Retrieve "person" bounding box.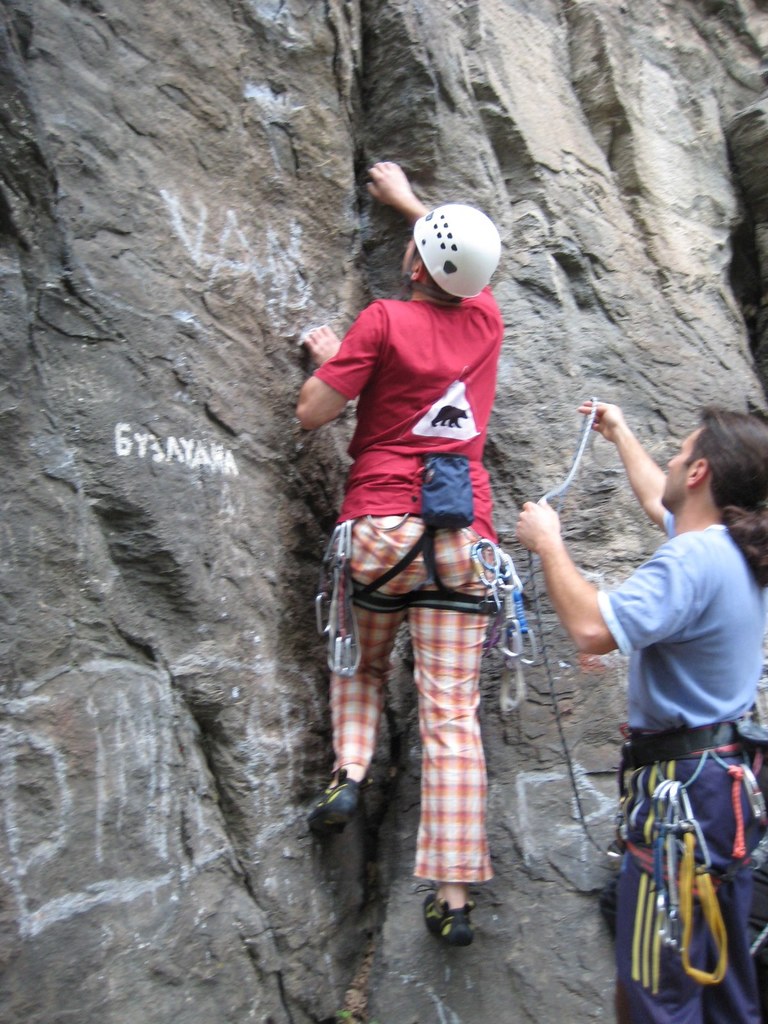
Bounding box: x1=513, y1=402, x2=767, y2=1023.
